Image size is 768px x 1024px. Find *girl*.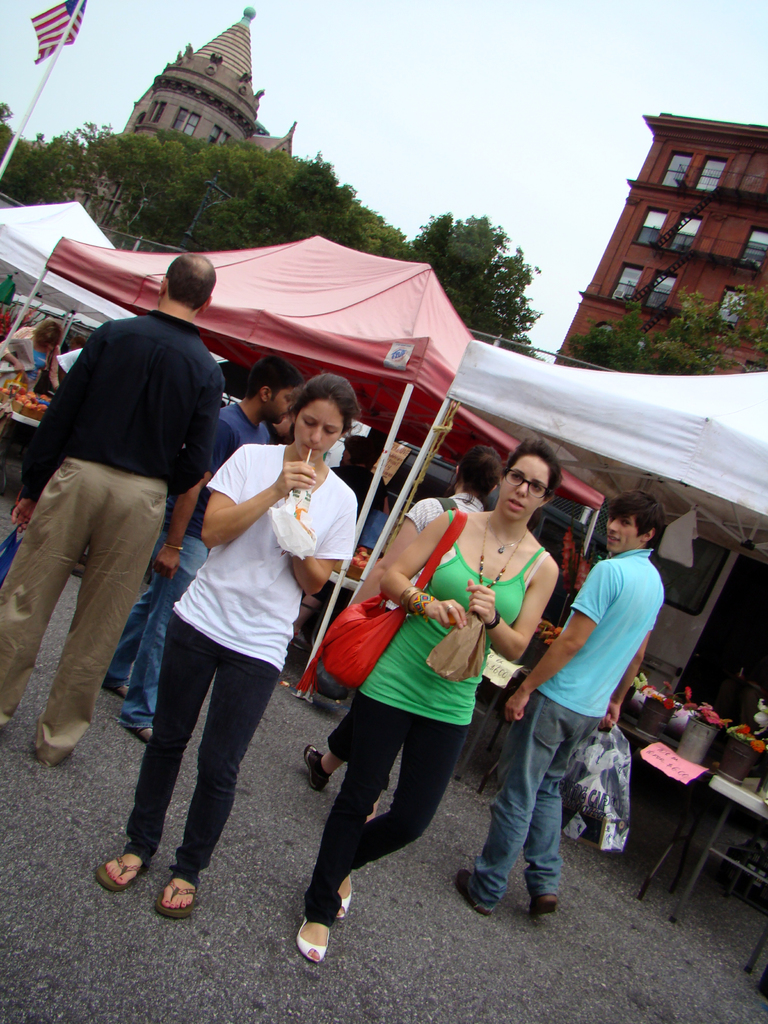
97/376/363/922.
